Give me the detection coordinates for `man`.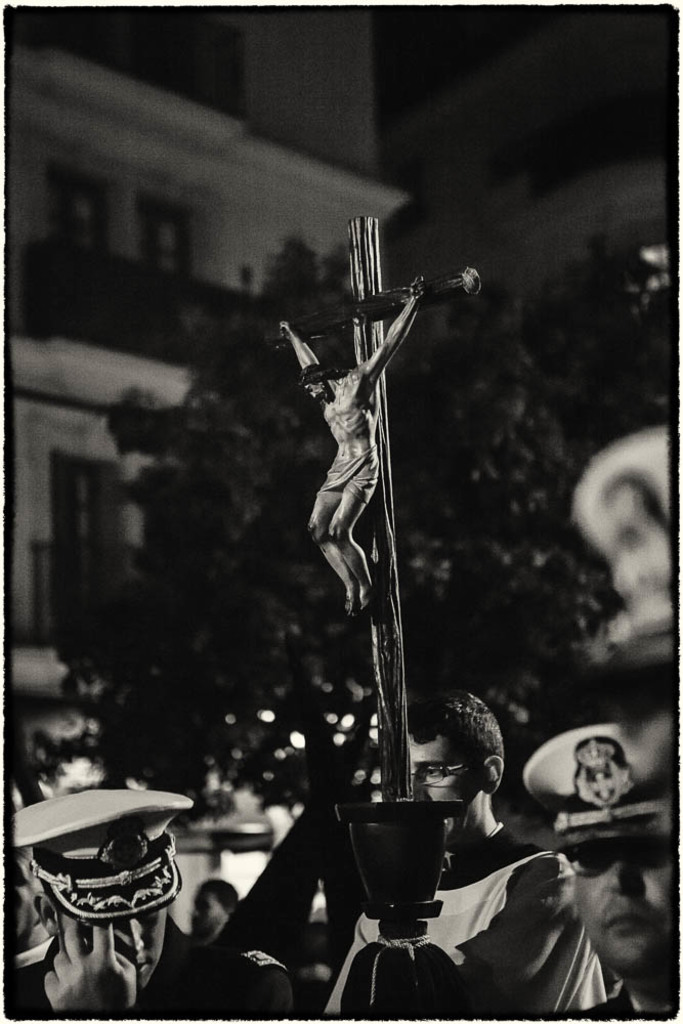
[x1=186, y1=876, x2=240, y2=945].
